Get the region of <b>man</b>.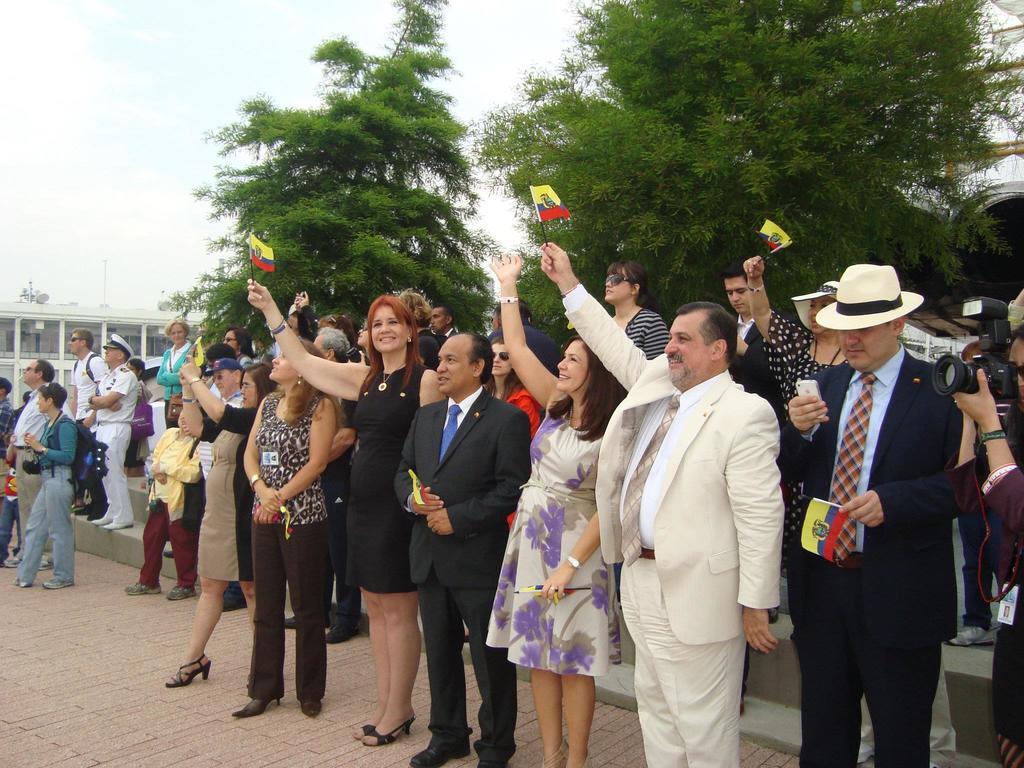
bbox=(90, 332, 142, 533).
